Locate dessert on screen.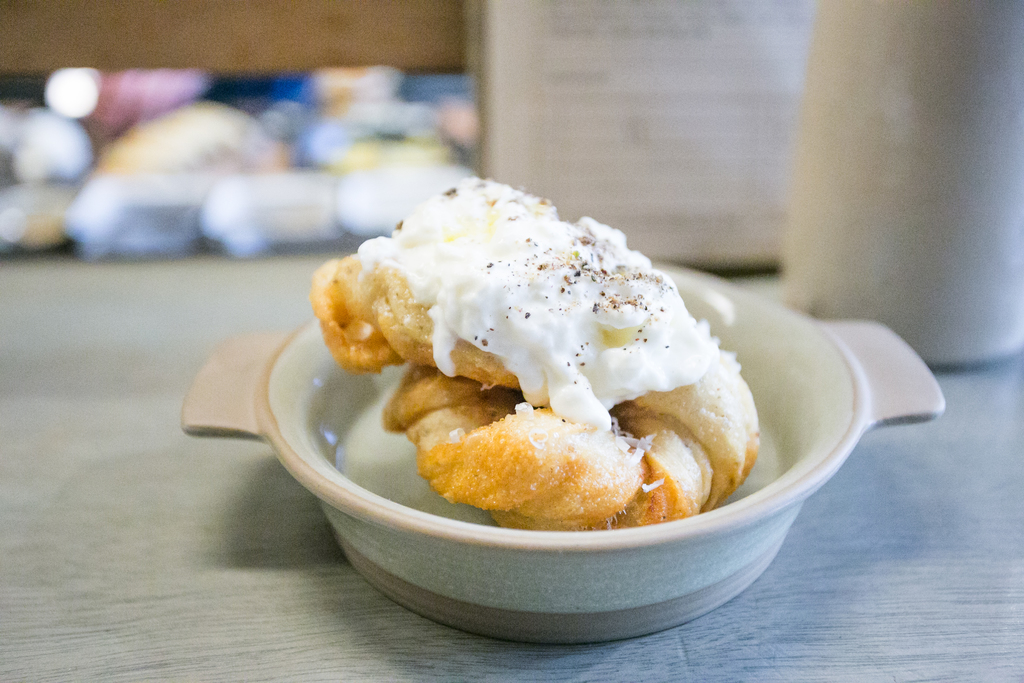
On screen at x1=6, y1=179, x2=70, y2=258.
